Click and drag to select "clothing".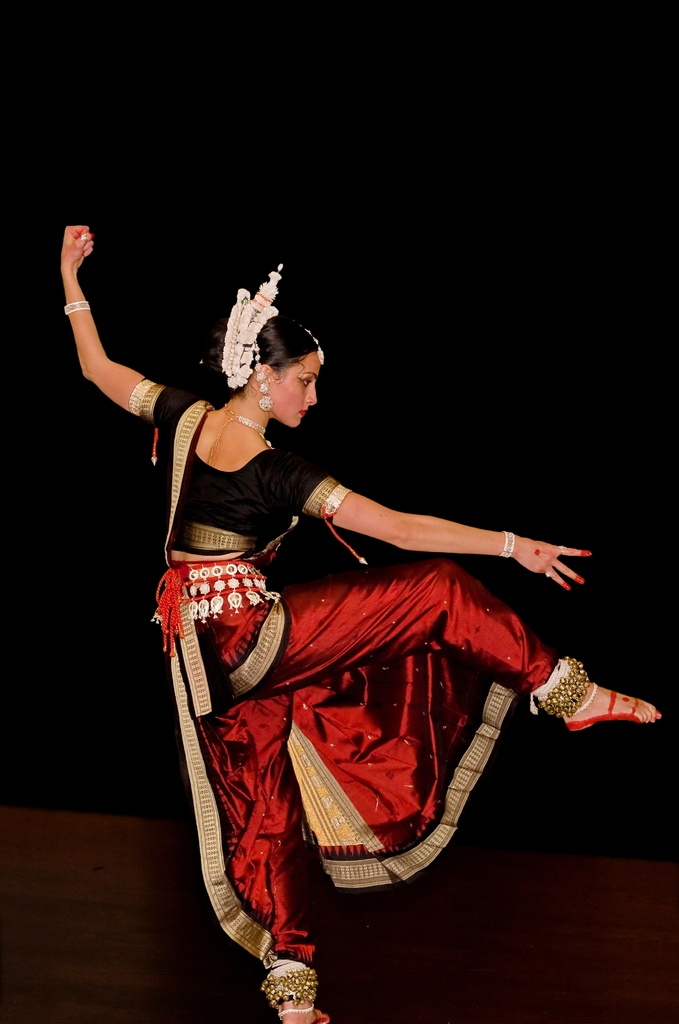
Selection: (left=188, top=496, right=527, bottom=936).
